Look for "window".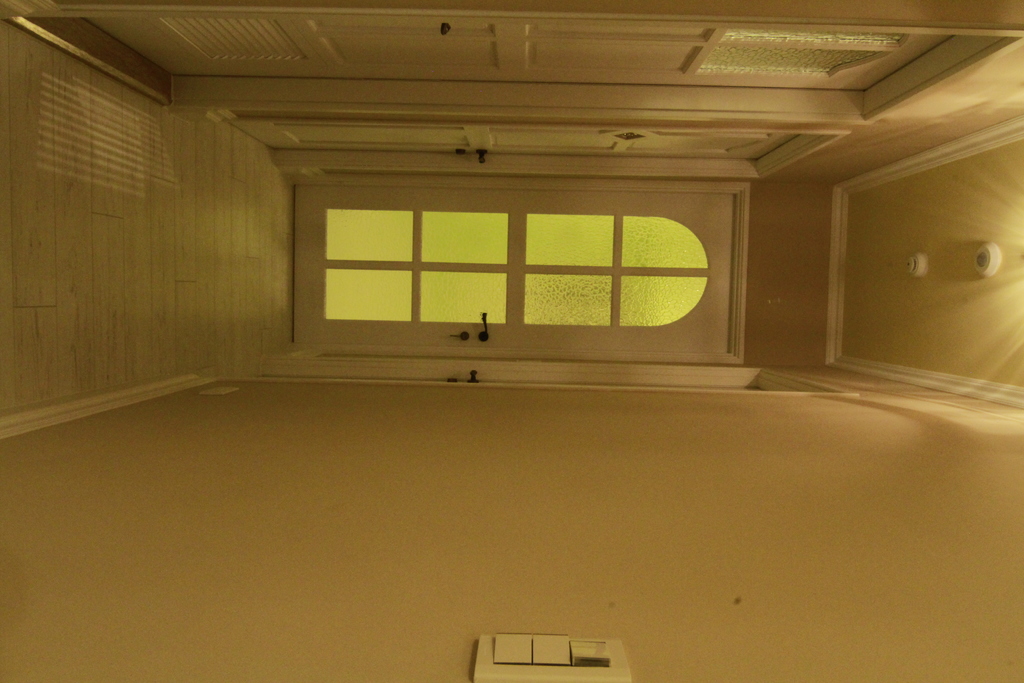
Found: (318,206,709,331).
